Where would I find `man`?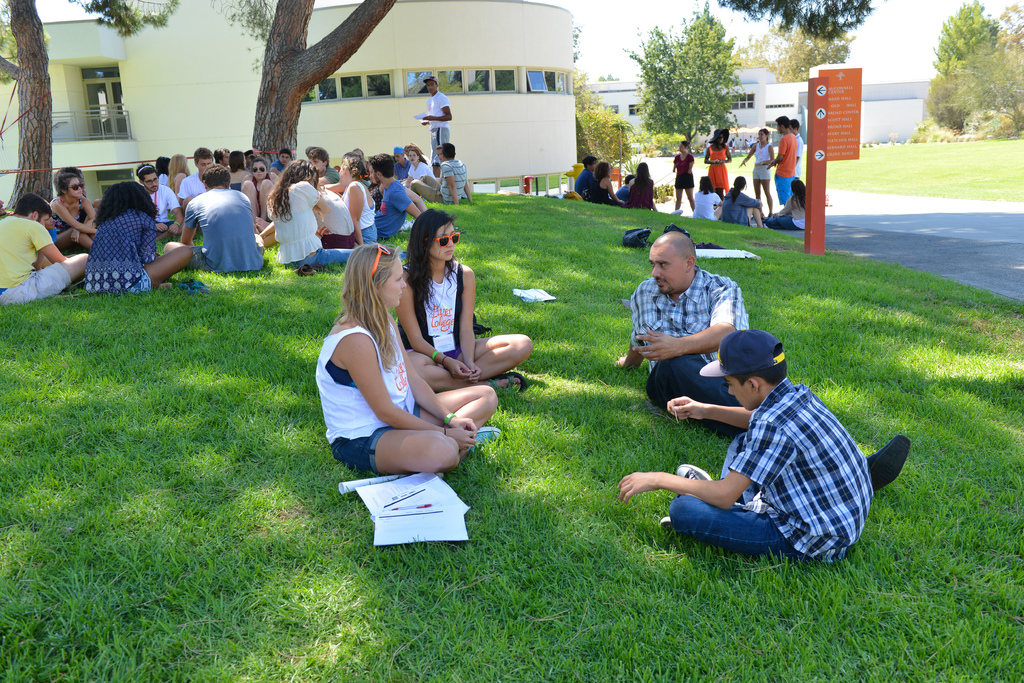
At [x1=164, y1=159, x2=269, y2=275].
